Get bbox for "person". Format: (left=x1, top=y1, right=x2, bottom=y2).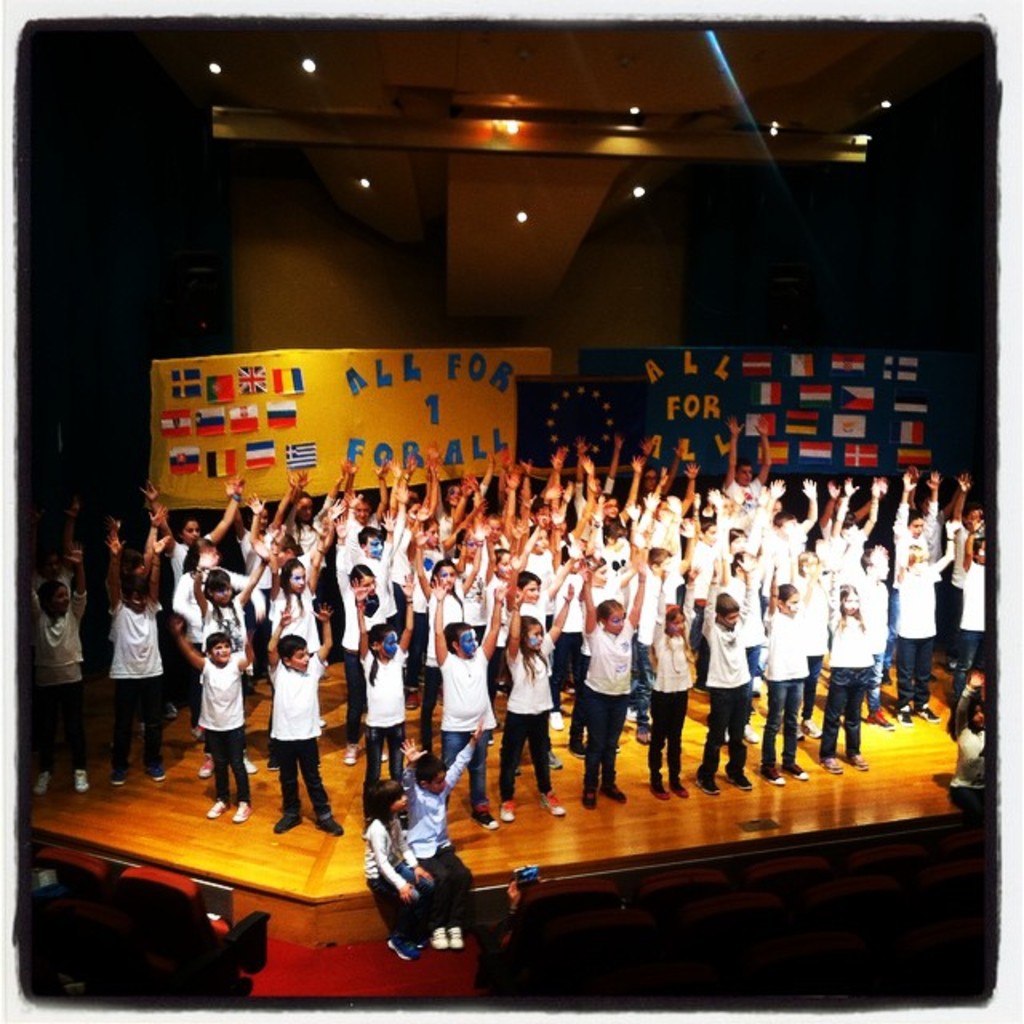
(left=498, top=589, right=571, bottom=822).
